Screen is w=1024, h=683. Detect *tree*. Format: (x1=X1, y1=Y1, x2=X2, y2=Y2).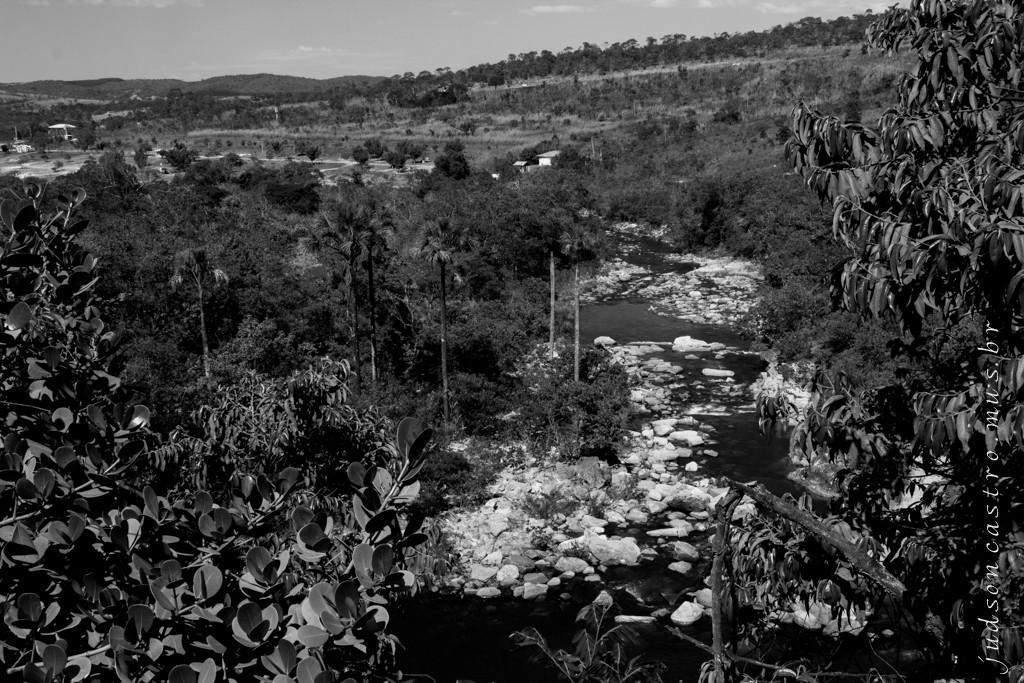
(x1=559, y1=230, x2=595, y2=386).
